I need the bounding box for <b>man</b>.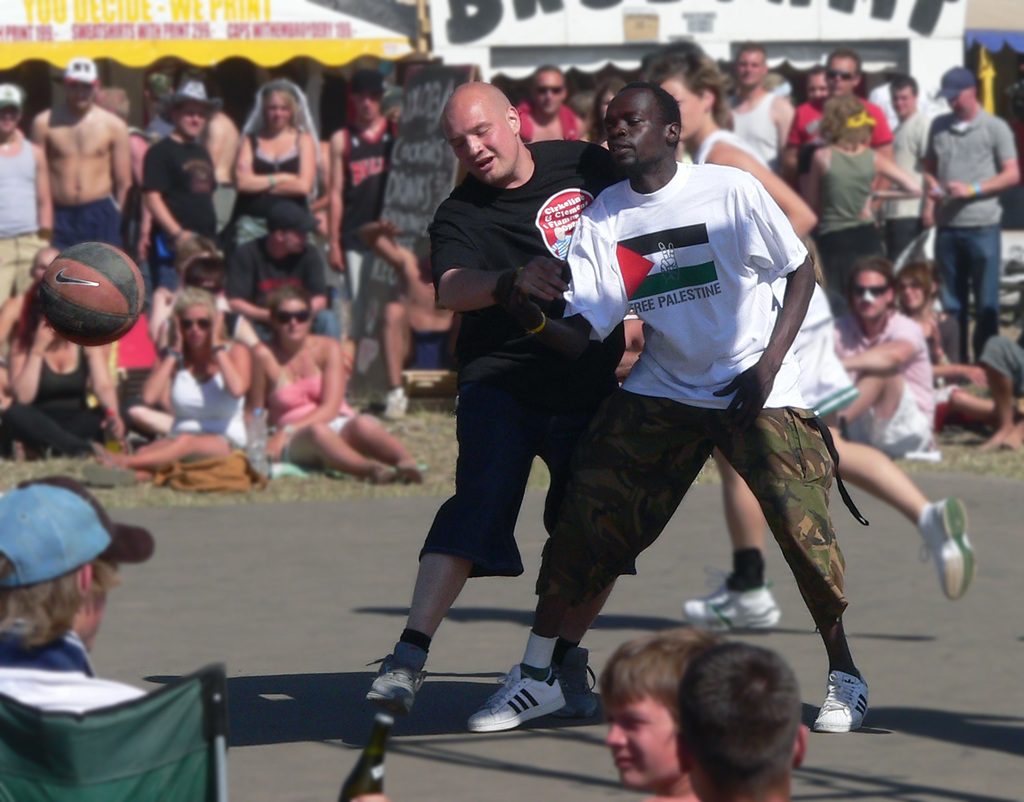
Here it is: box=[486, 80, 863, 739].
